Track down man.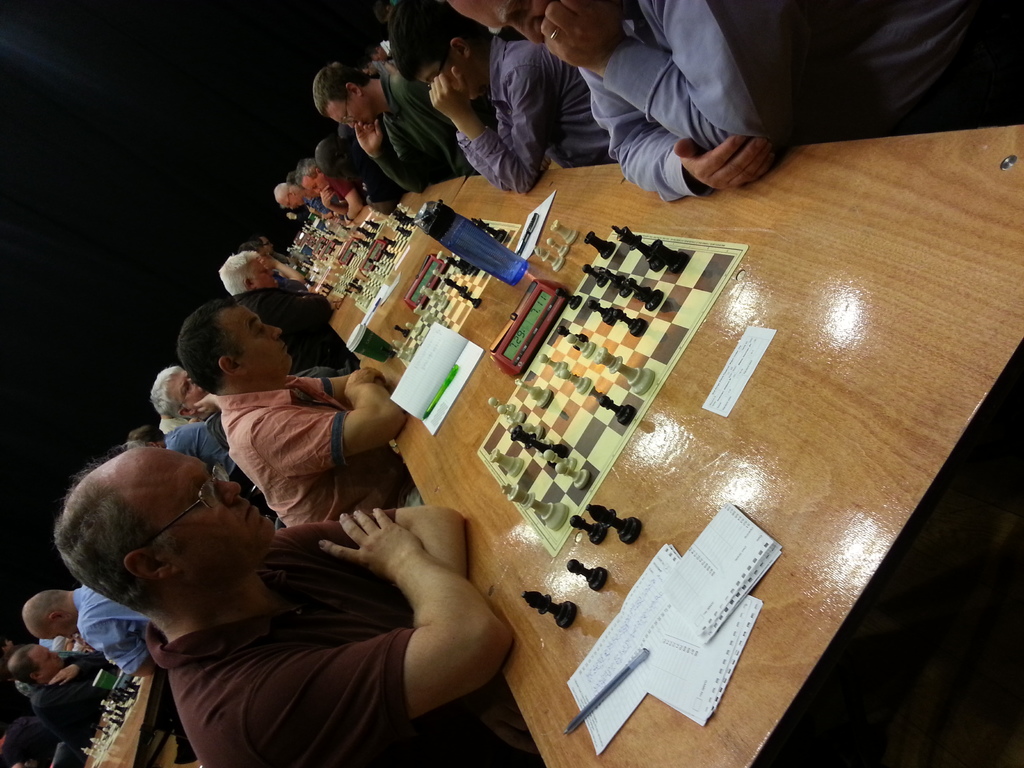
Tracked to crop(28, 577, 152, 672).
